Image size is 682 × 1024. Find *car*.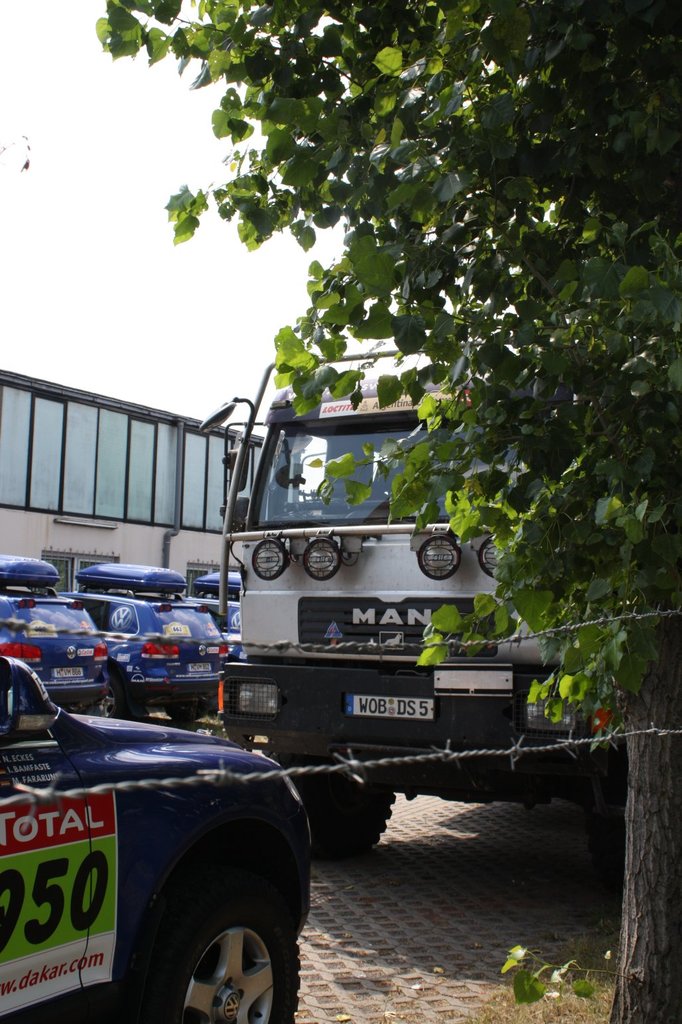
(0, 655, 312, 1023).
